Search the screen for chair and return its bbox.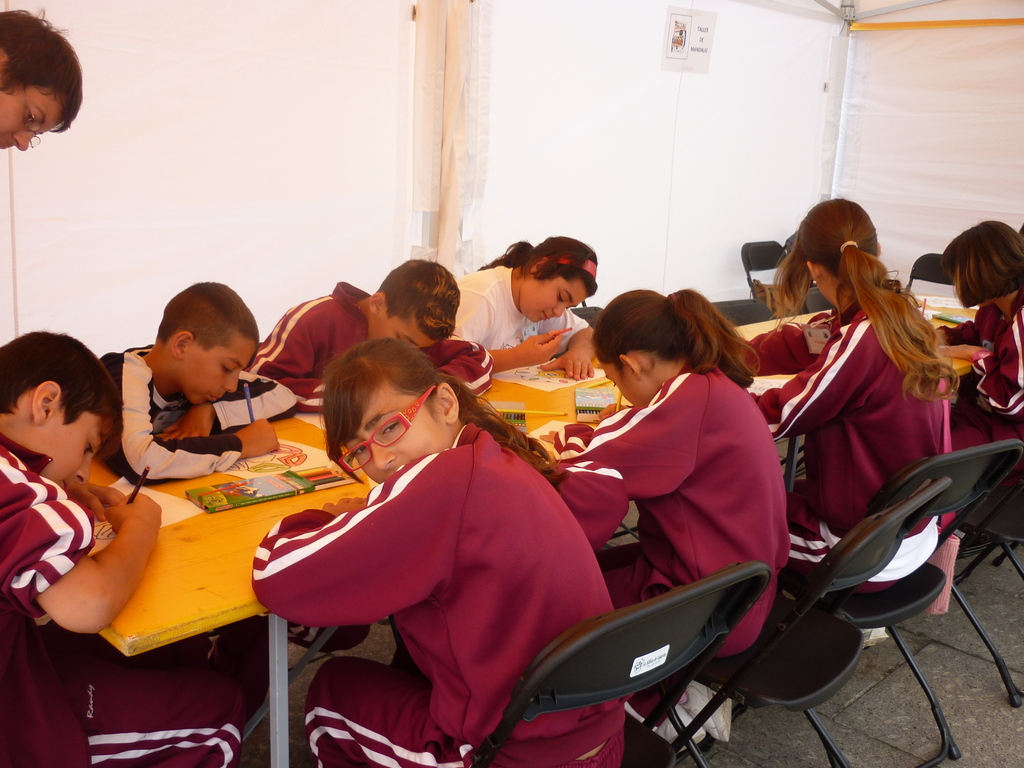
Found: <region>458, 566, 762, 767</region>.
